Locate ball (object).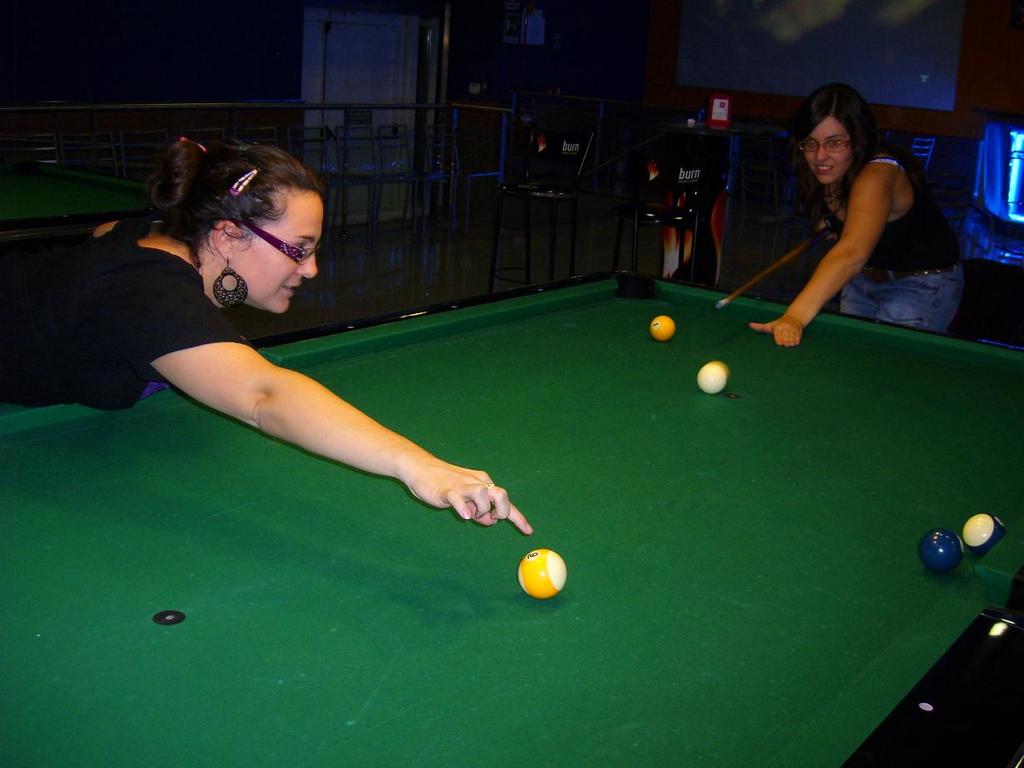
Bounding box: {"left": 699, "top": 357, "right": 731, "bottom": 389}.
